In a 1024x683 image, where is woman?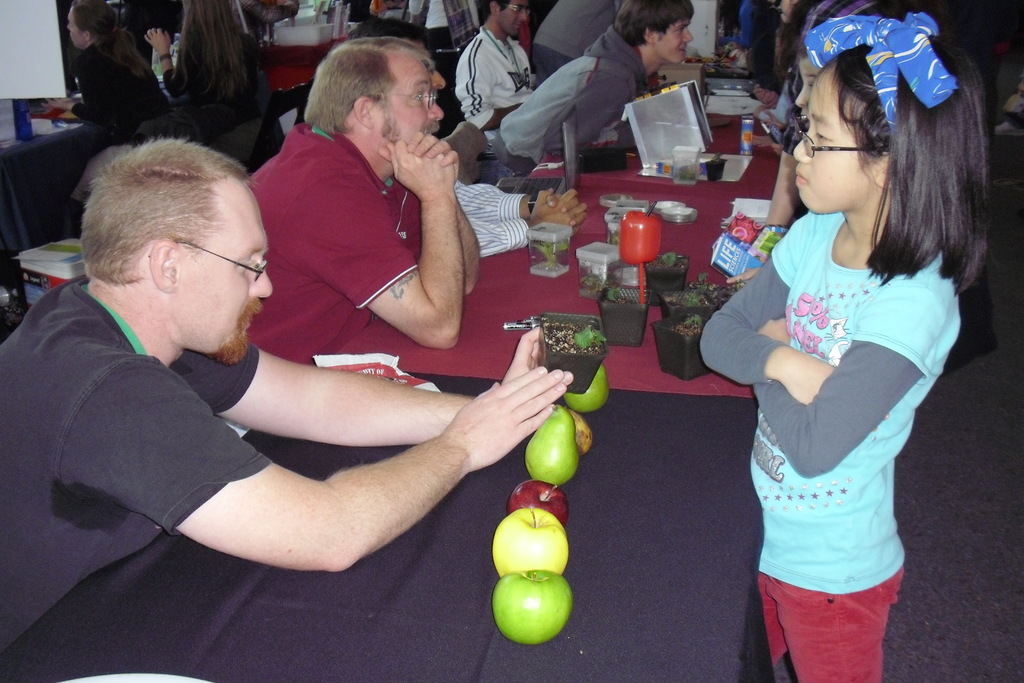
44/0/184/210.
